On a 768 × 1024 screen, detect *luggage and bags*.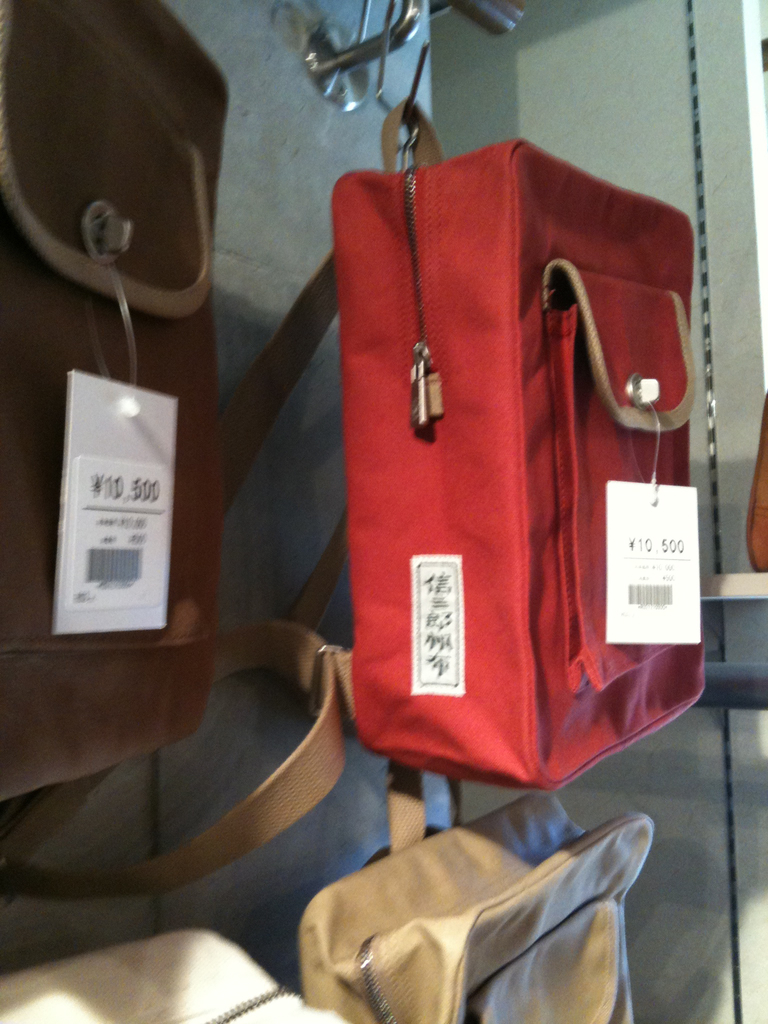
{"left": 0, "top": 560, "right": 653, "bottom": 1023}.
